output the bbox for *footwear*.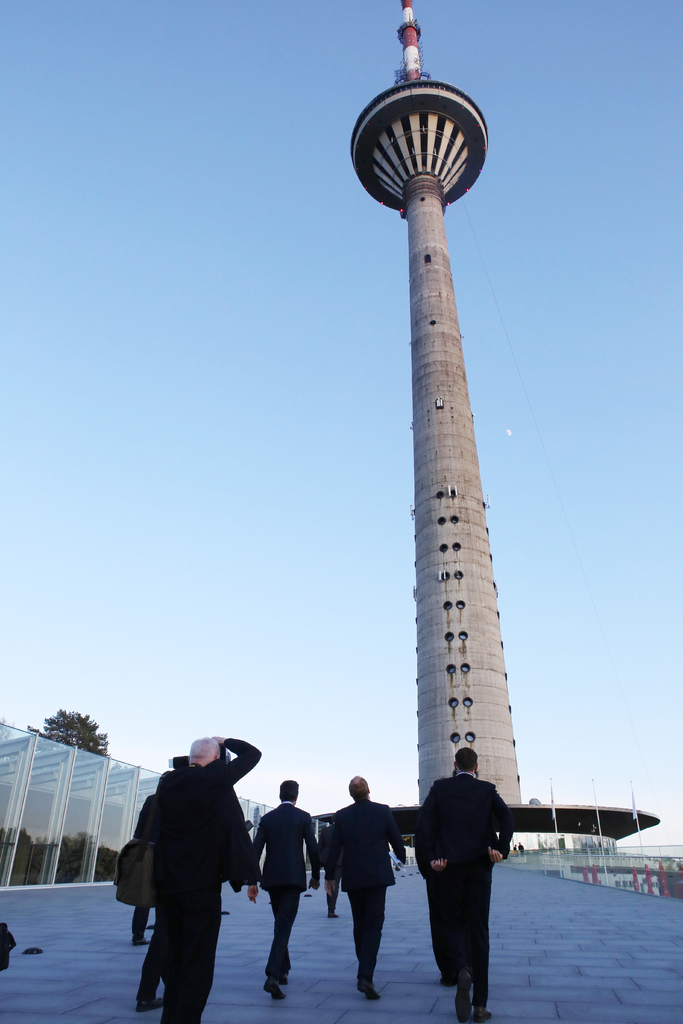
<box>134,938,150,946</box>.
